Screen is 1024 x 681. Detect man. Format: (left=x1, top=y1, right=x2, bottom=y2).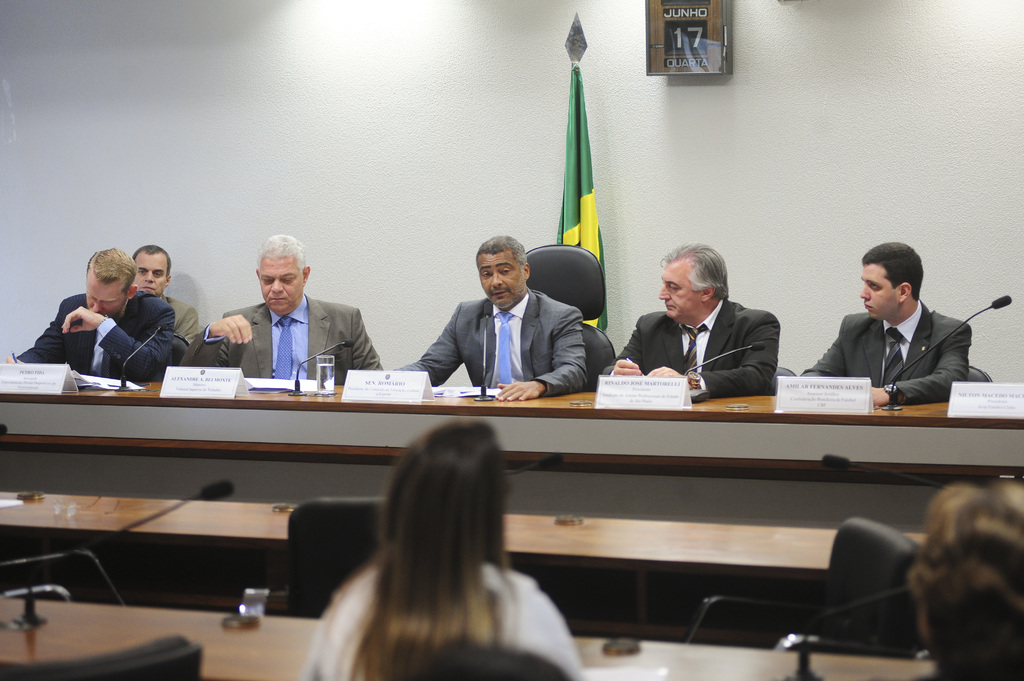
(left=129, top=243, right=200, bottom=348).
